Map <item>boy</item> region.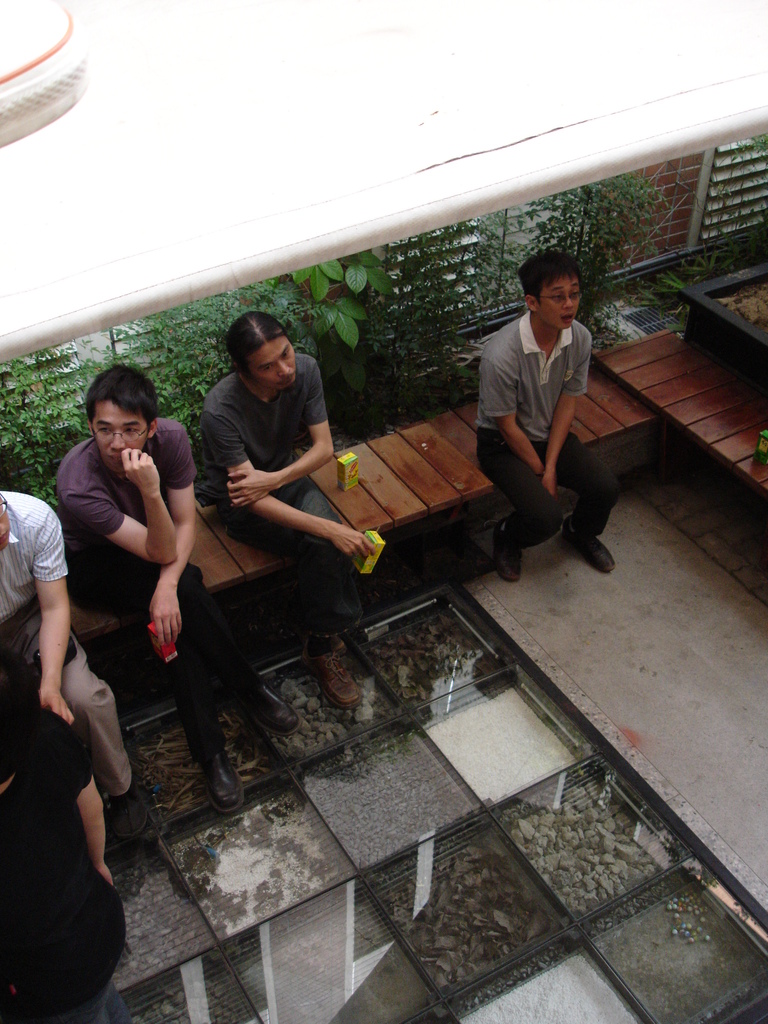
Mapped to left=2, top=493, right=148, bottom=841.
